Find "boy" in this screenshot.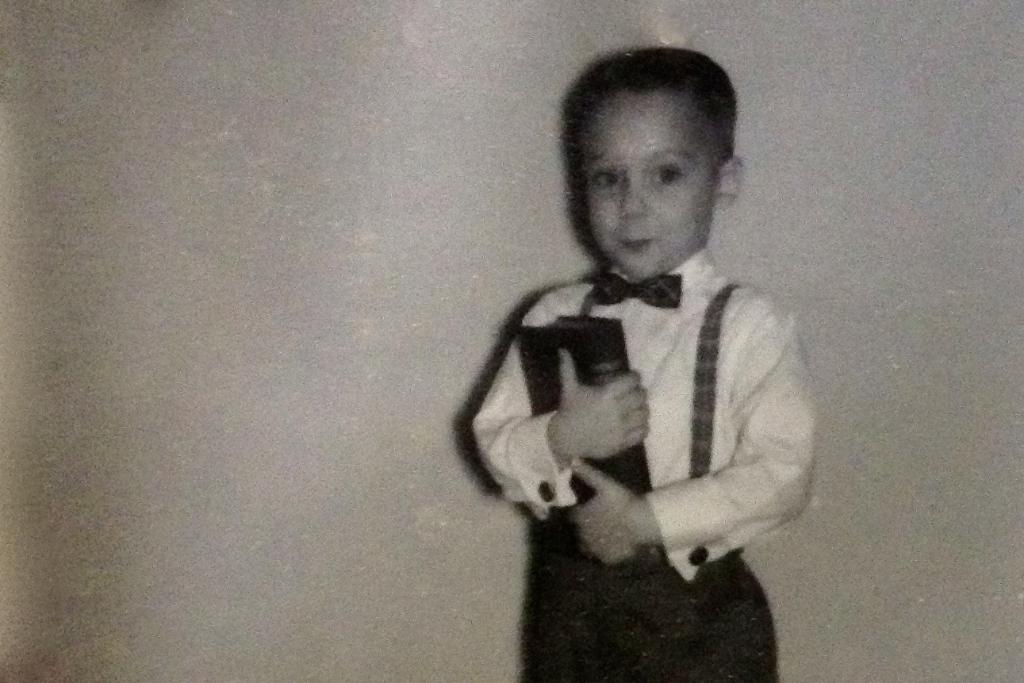
The bounding box for "boy" is {"left": 457, "top": 56, "right": 829, "bottom": 667}.
